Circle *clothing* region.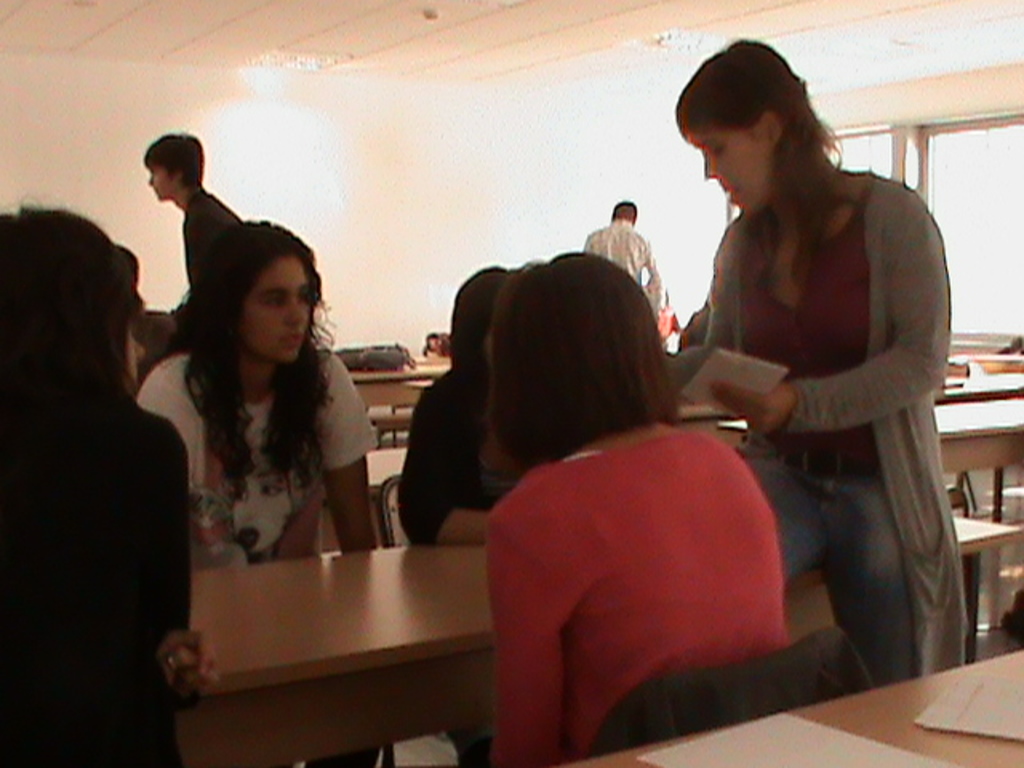
Region: BBox(653, 166, 971, 688).
